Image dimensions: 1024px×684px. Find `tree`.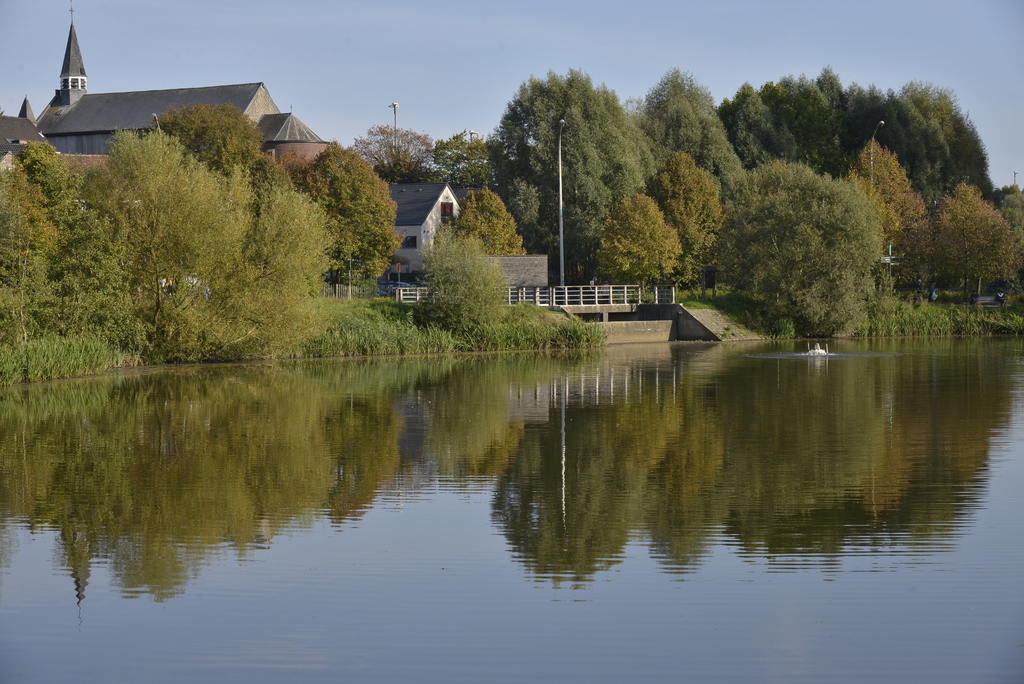
left=705, top=129, right=906, bottom=334.
